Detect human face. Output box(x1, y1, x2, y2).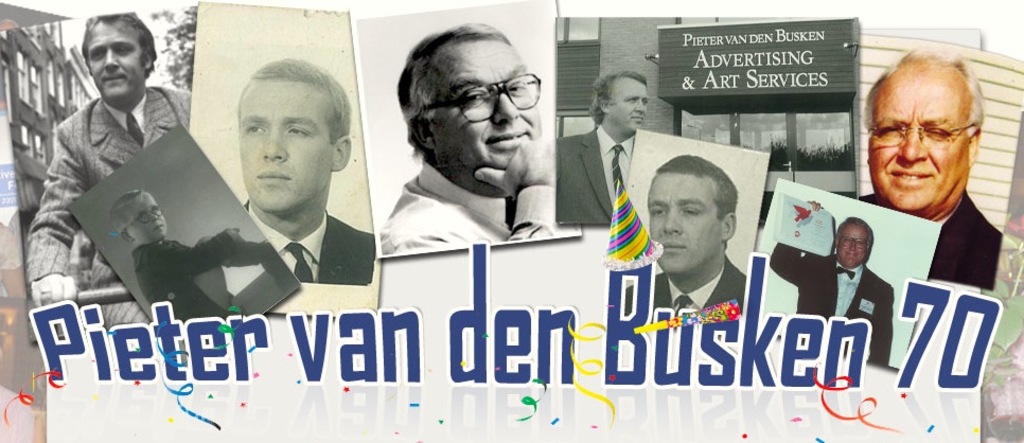
box(837, 219, 867, 263).
